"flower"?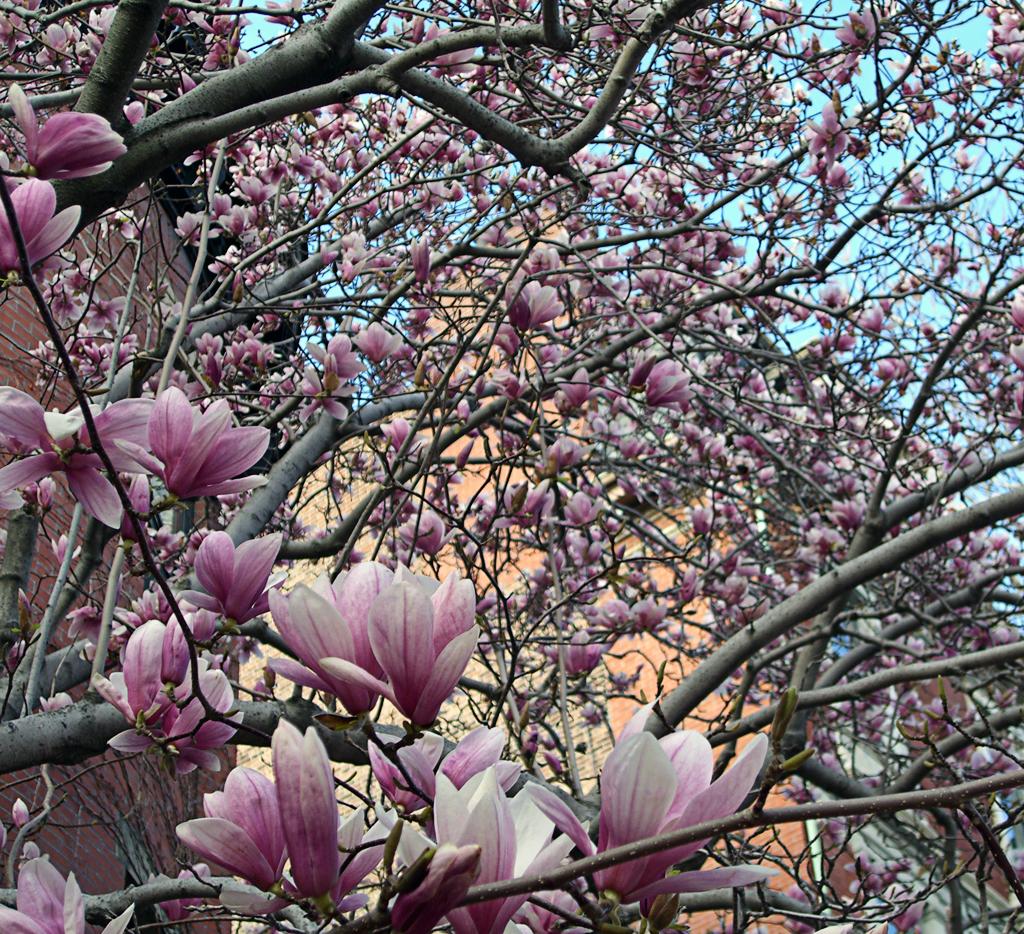
box(70, 368, 273, 525)
